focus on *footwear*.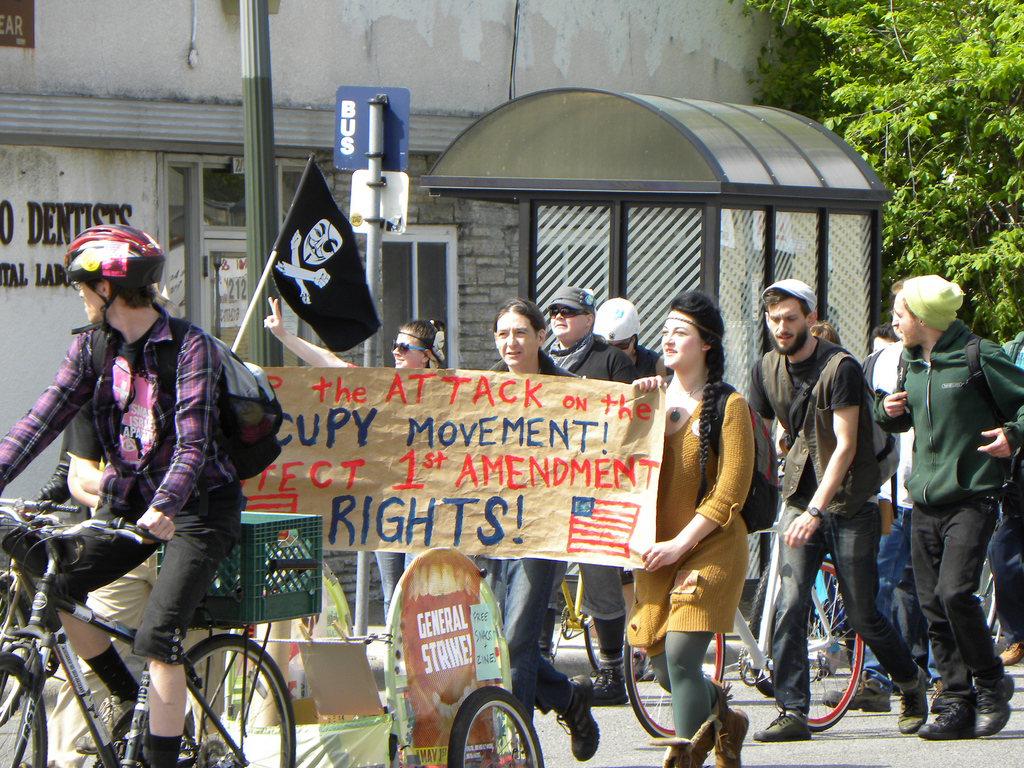
Focused at [74,696,134,757].
